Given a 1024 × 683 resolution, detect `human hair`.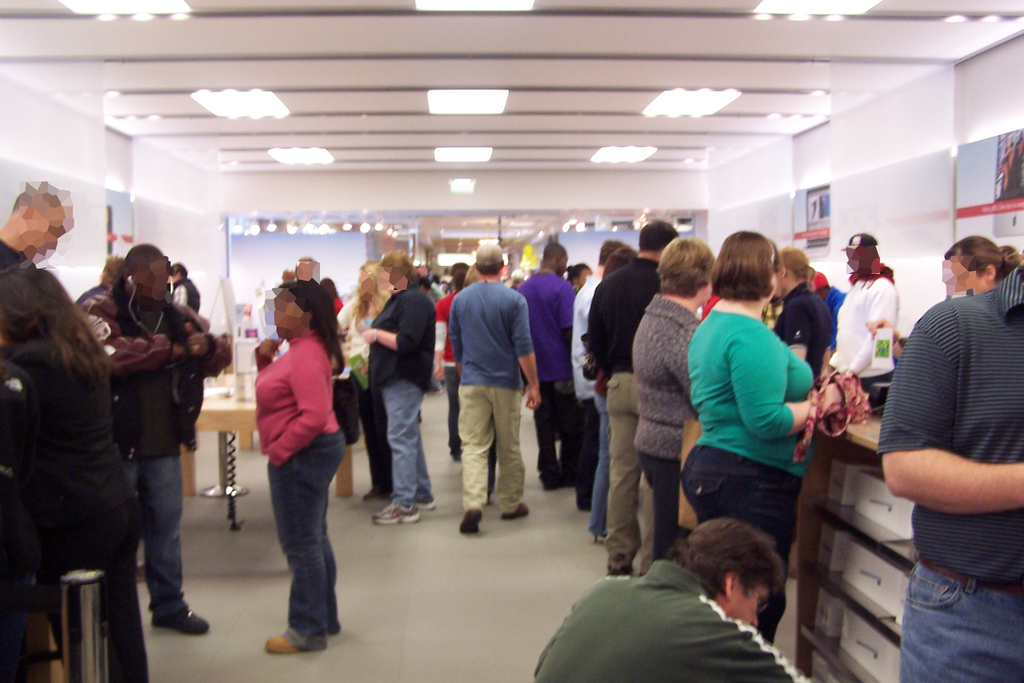
358, 259, 381, 288.
